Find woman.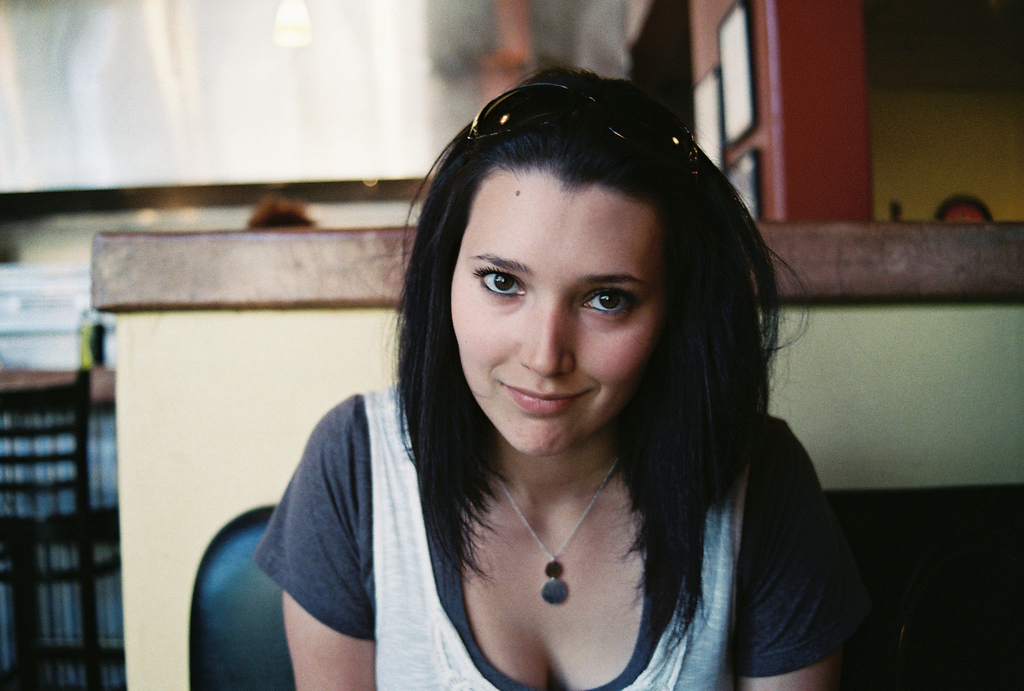
detection(193, 75, 897, 681).
